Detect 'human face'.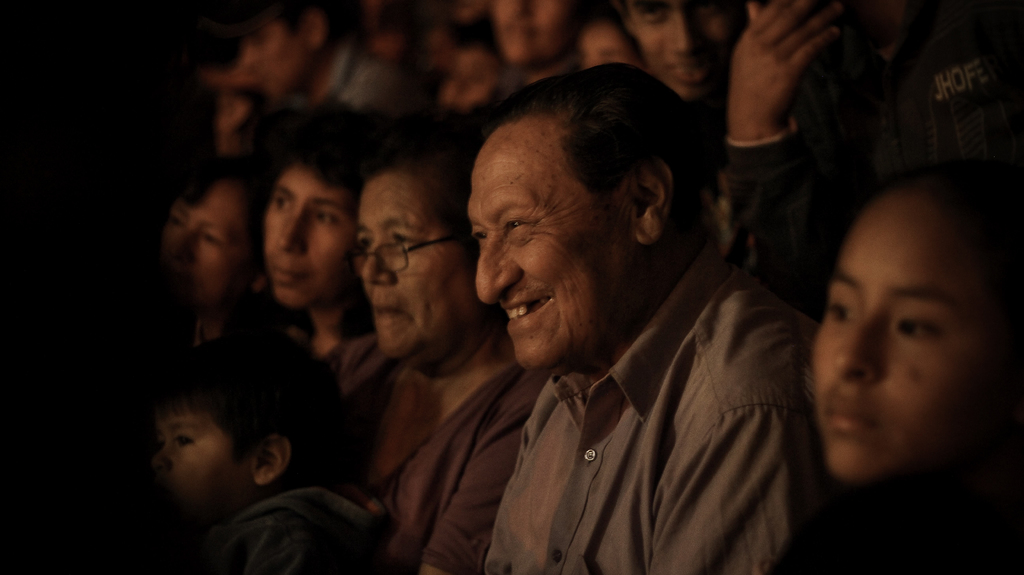
Detected at 360:170:479:361.
